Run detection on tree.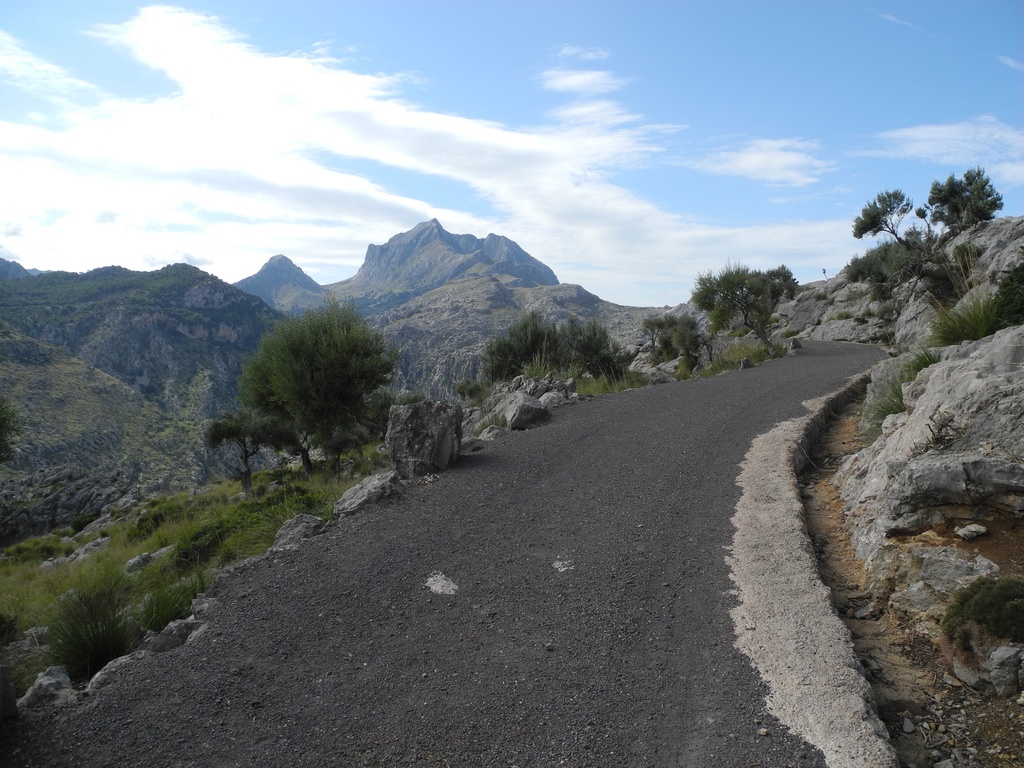
Result: 474,313,652,391.
